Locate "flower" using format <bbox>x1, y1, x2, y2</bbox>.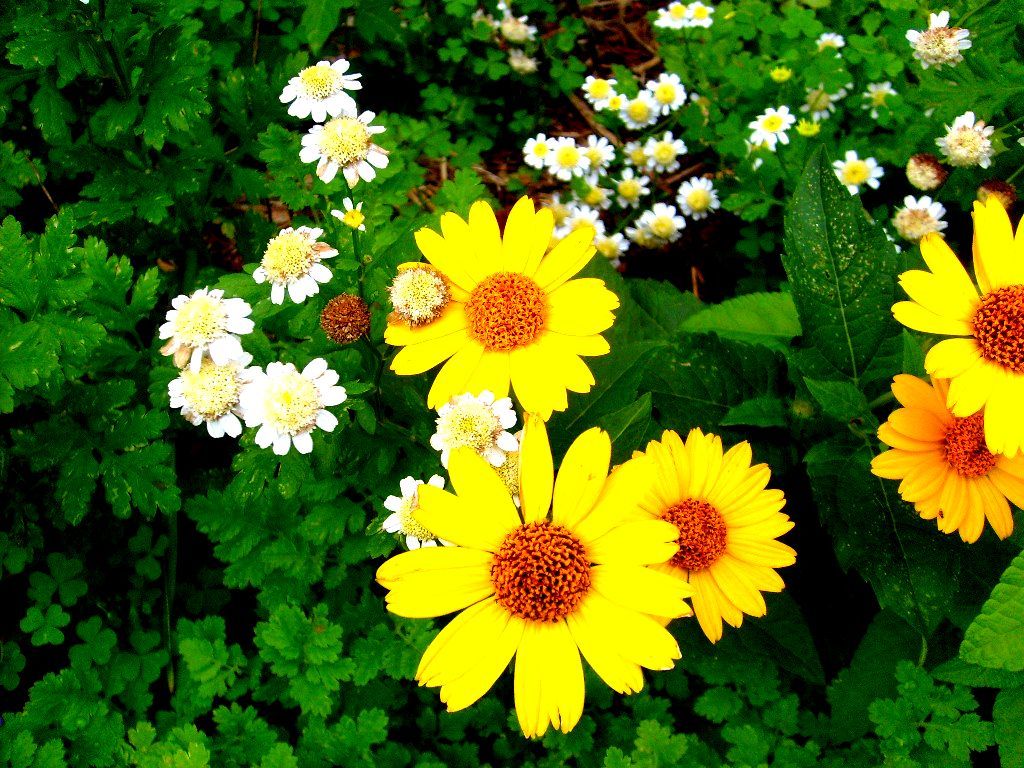
<bbox>556, 199, 604, 239</bbox>.
